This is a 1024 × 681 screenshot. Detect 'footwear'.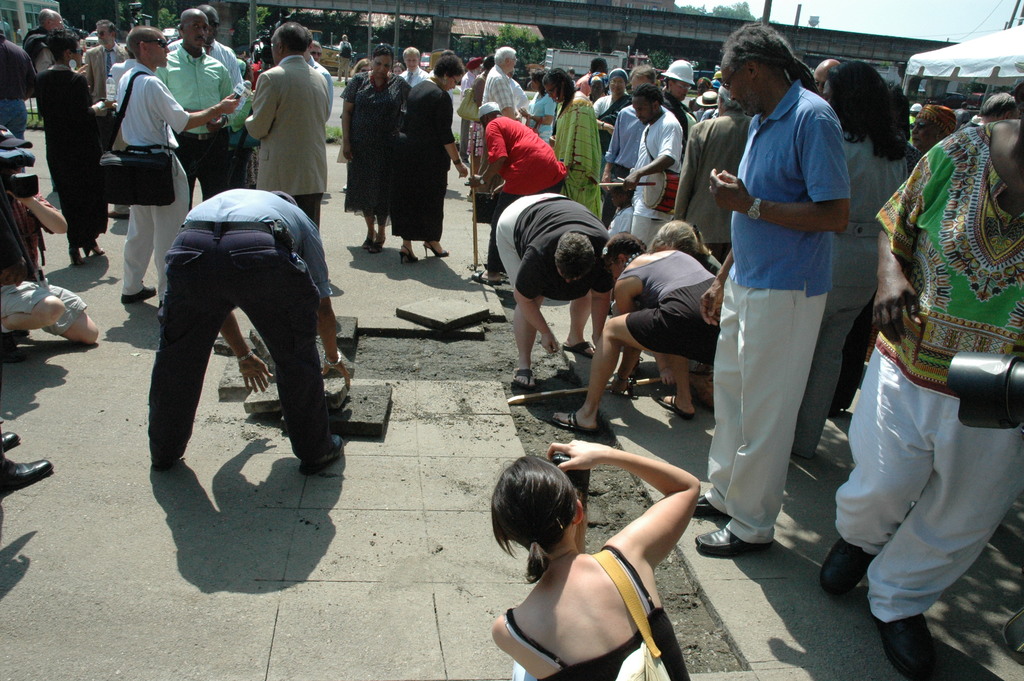
box=[397, 242, 415, 265].
